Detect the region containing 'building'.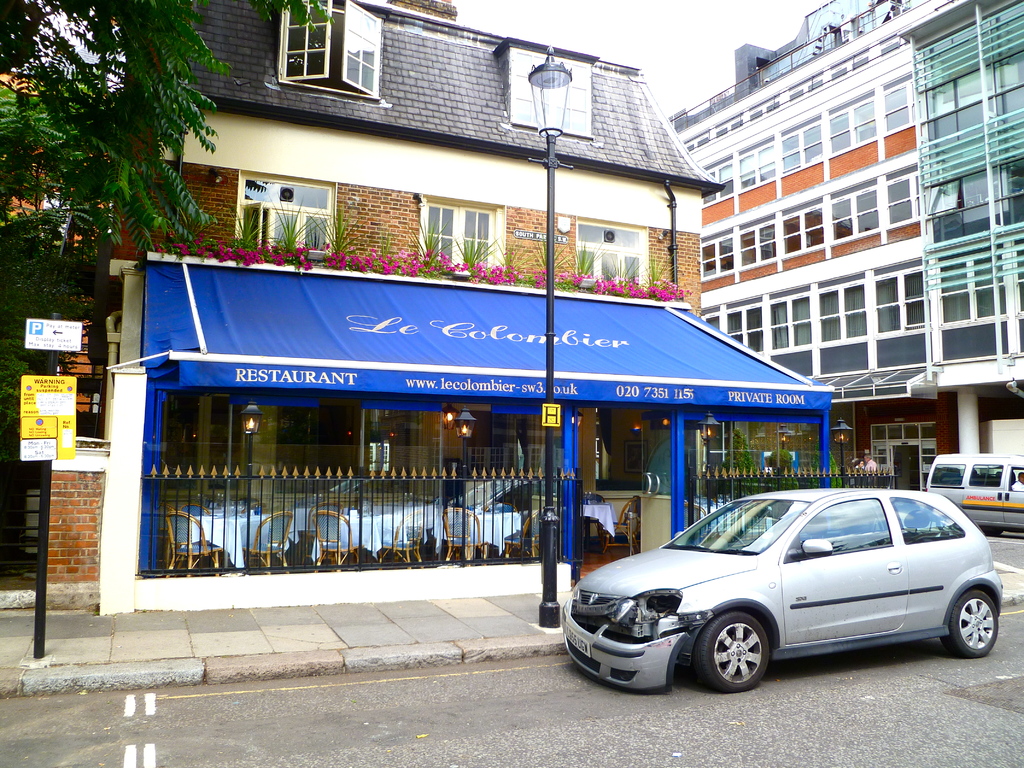
[673,0,920,494].
